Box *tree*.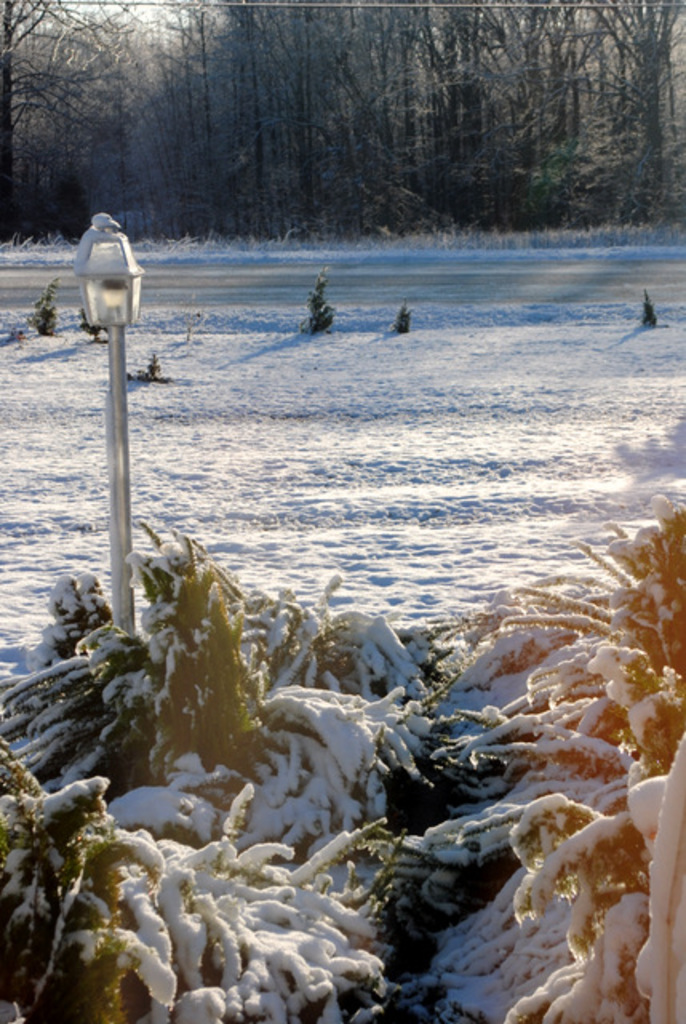
[416, 16, 453, 214].
